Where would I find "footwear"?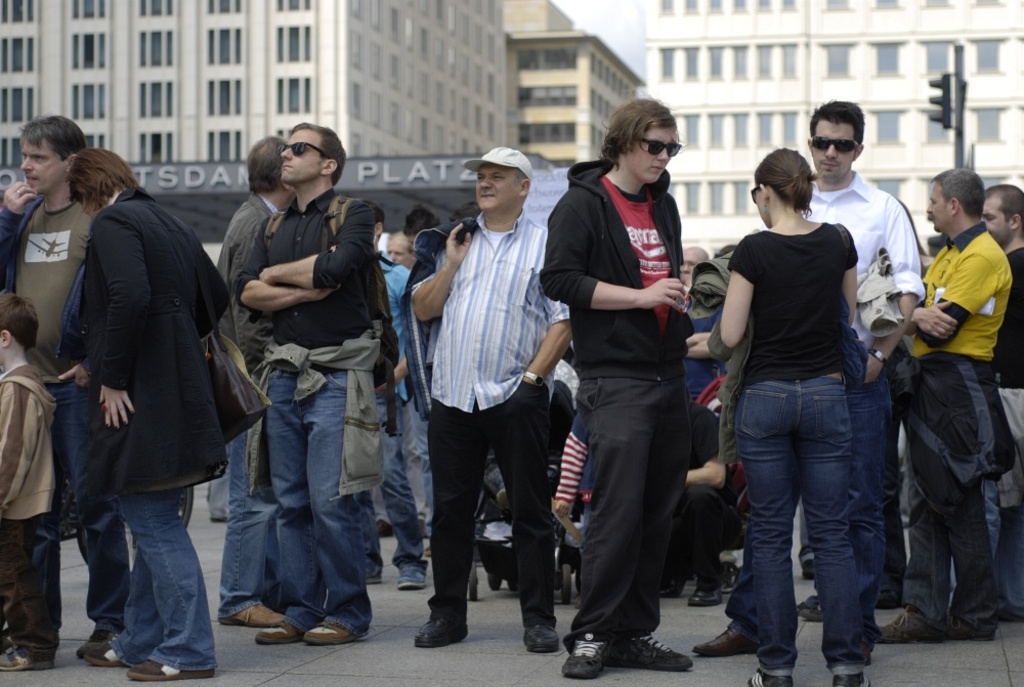
At 376:523:393:538.
